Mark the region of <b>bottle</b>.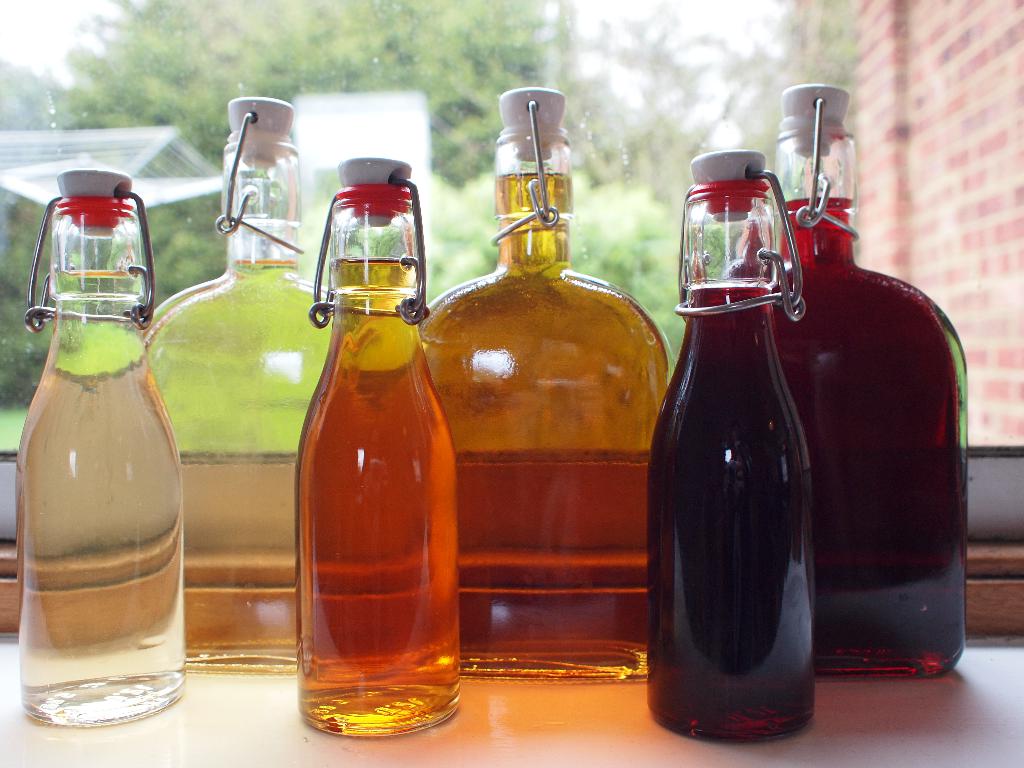
Region: [18, 167, 188, 725].
